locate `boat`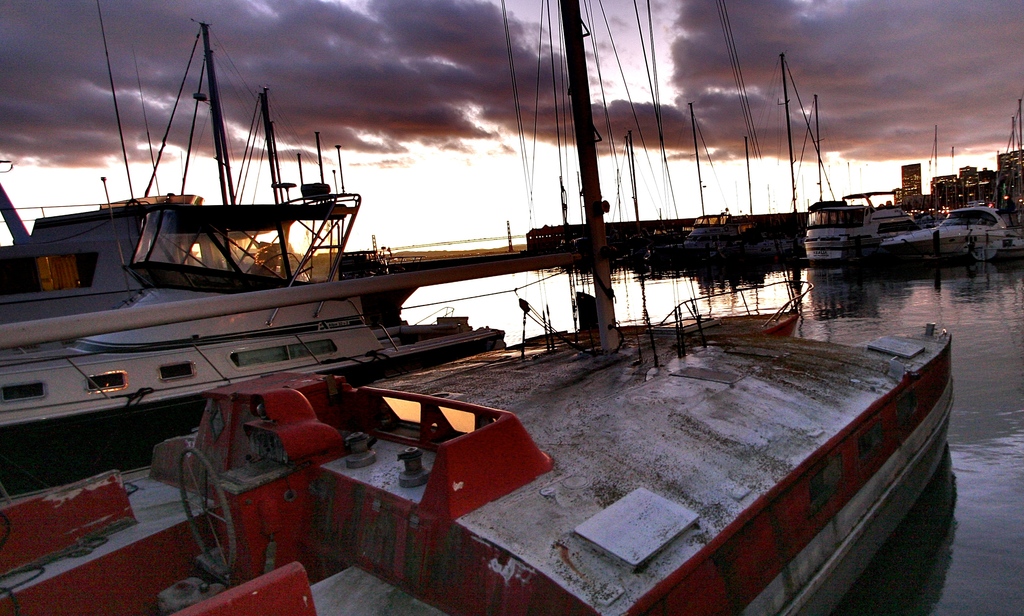
box=[0, 0, 961, 615]
